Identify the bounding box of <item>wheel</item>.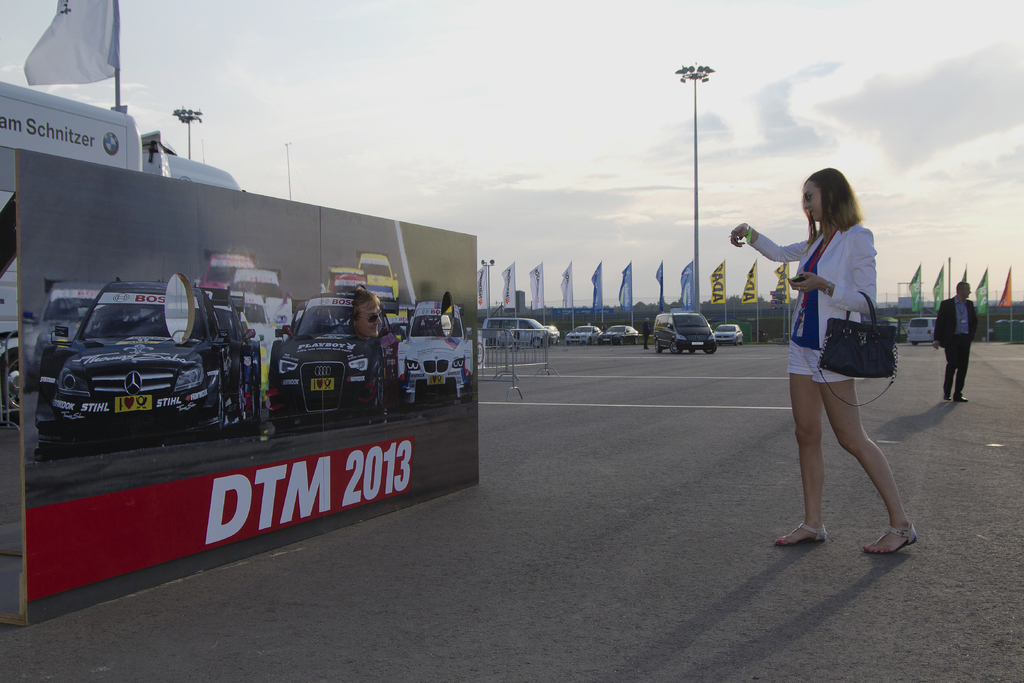
box(559, 336, 571, 347).
